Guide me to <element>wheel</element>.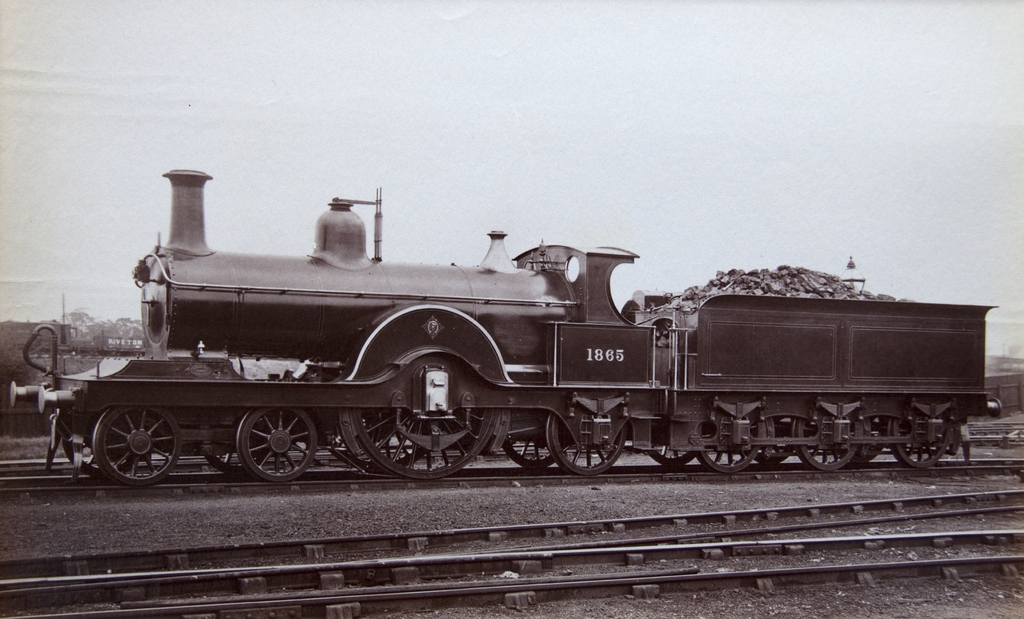
Guidance: {"x1": 792, "y1": 408, "x2": 859, "y2": 472}.
